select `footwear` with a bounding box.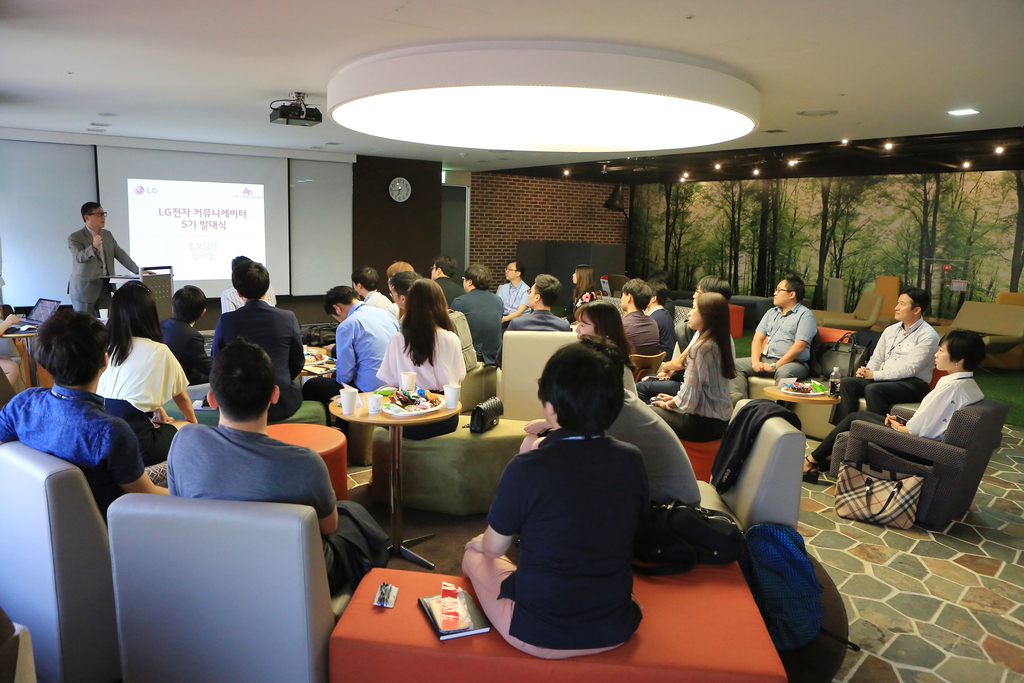
pyautogui.locateOnScreen(462, 529, 484, 555).
